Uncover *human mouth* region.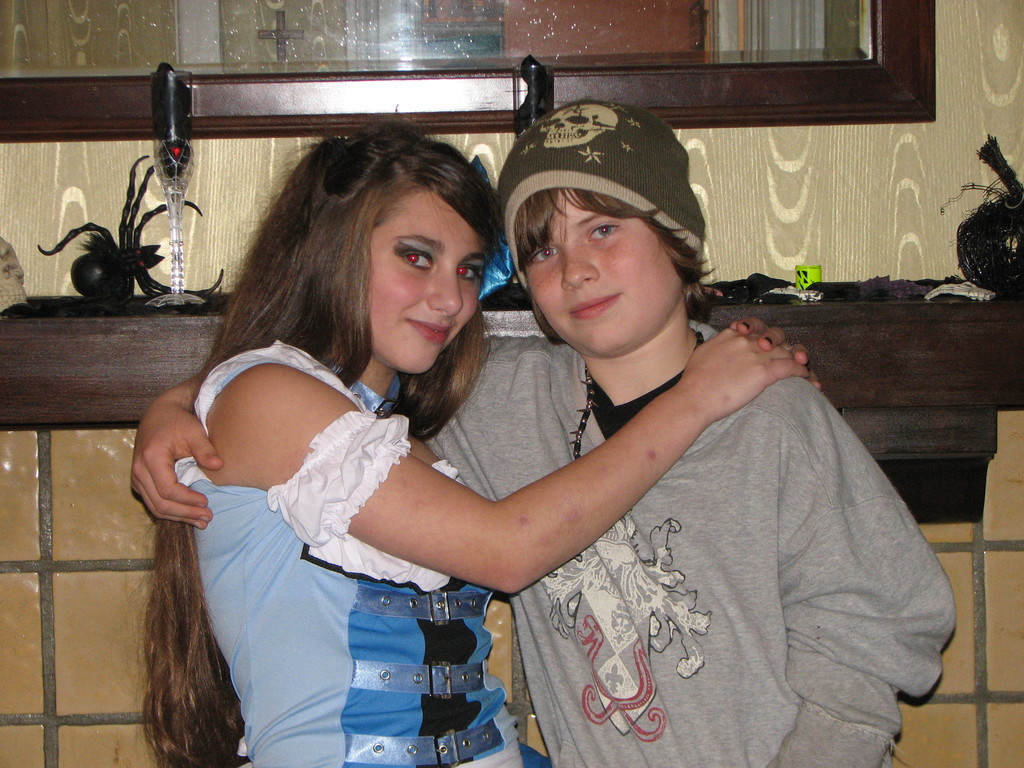
Uncovered: detection(570, 292, 618, 319).
